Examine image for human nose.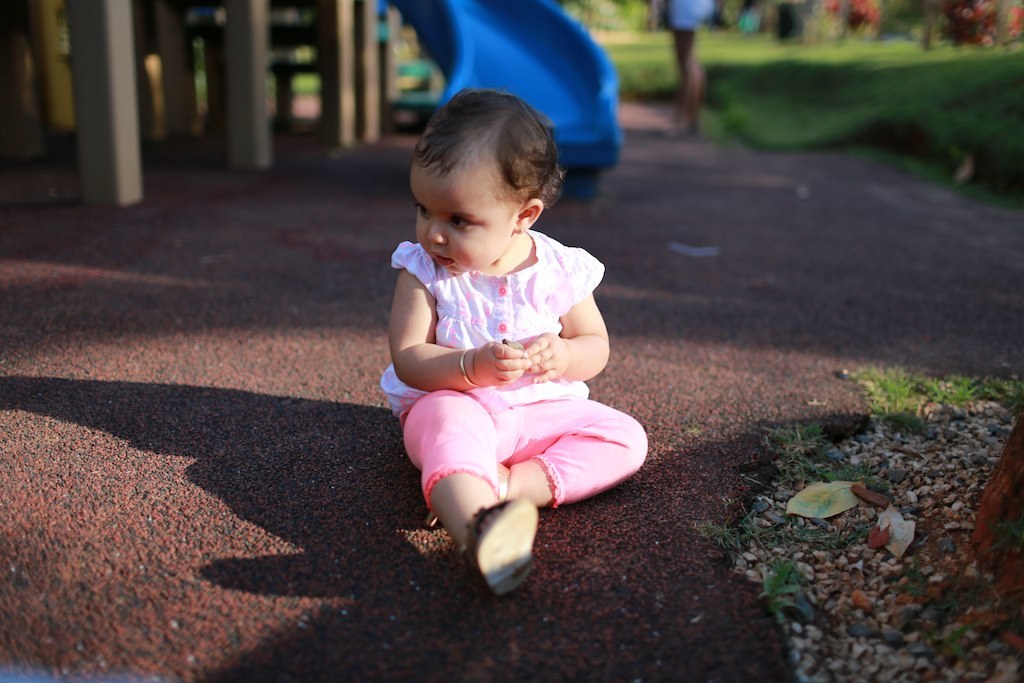
Examination result: 425/223/447/244.
